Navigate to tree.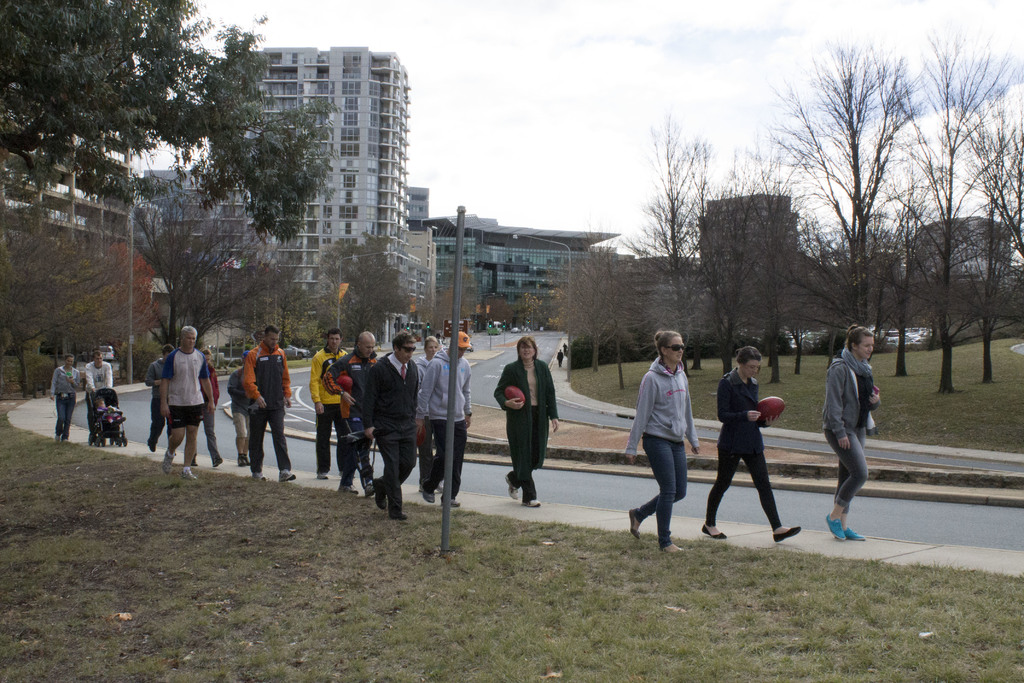
Navigation target: [954,99,1022,382].
